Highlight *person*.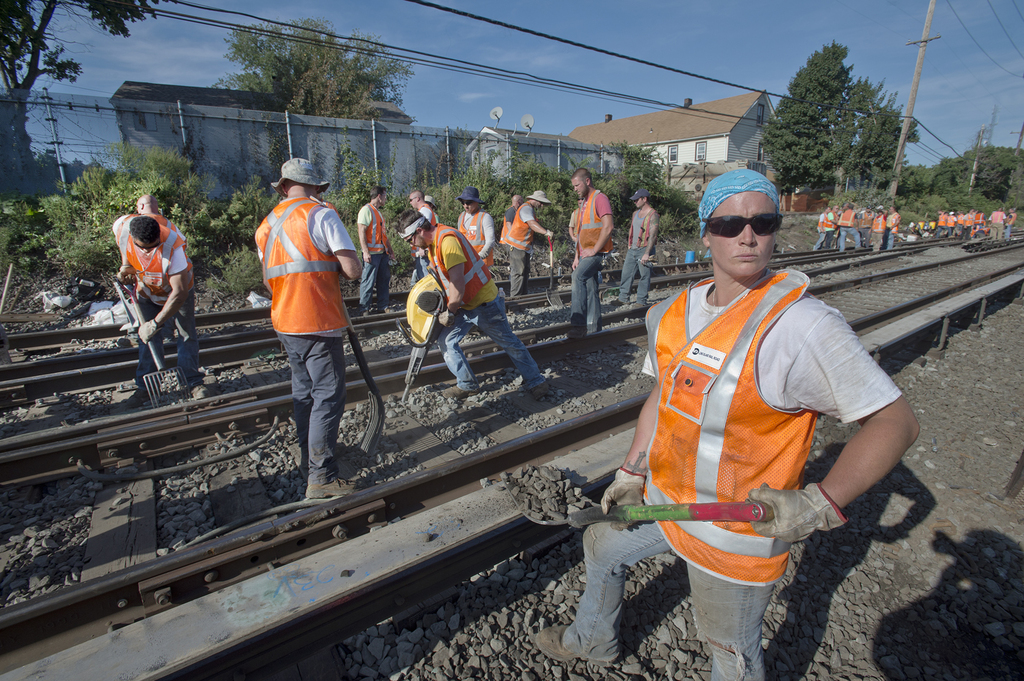
Highlighted region: detection(506, 189, 555, 294).
